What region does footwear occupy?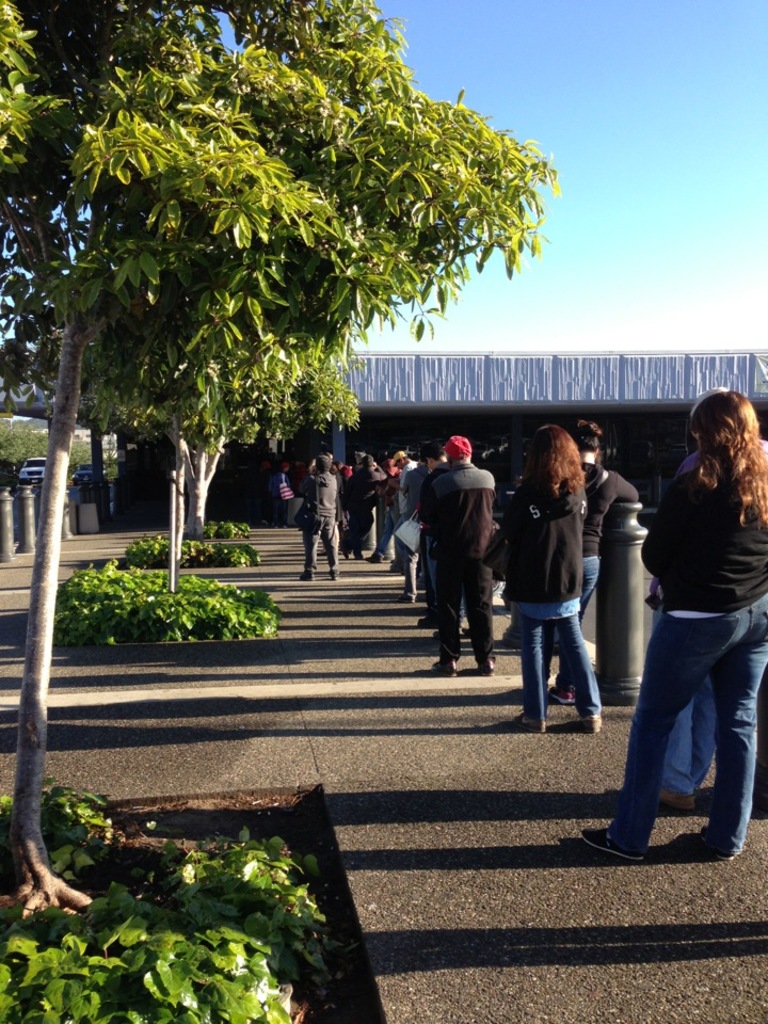
582,827,645,863.
